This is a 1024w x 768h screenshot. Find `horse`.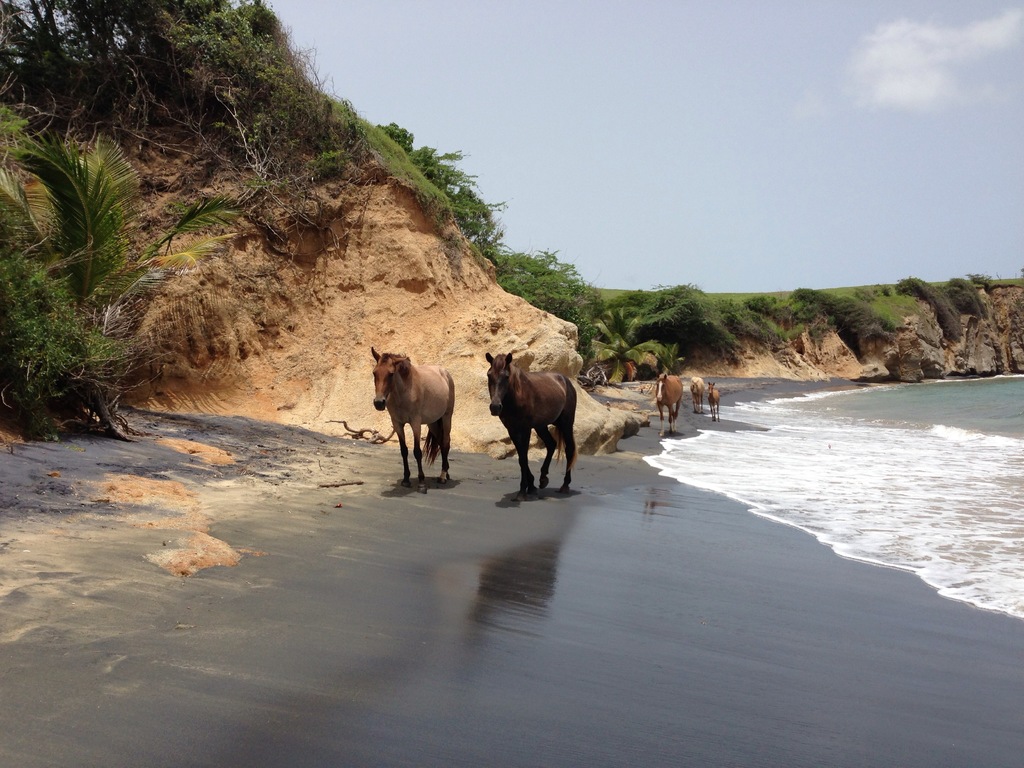
Bounding box: [481, 351, 578, 502].
